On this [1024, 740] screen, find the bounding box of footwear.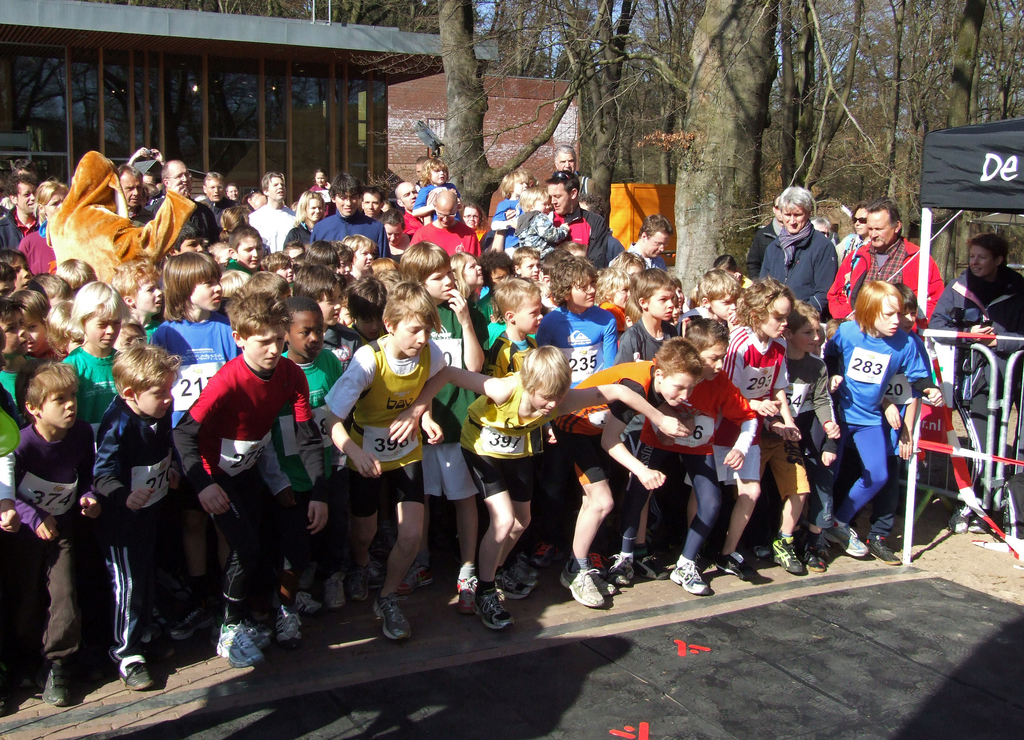
Bounding box: (x1=772, y1=536, x2=804, y2=577).
